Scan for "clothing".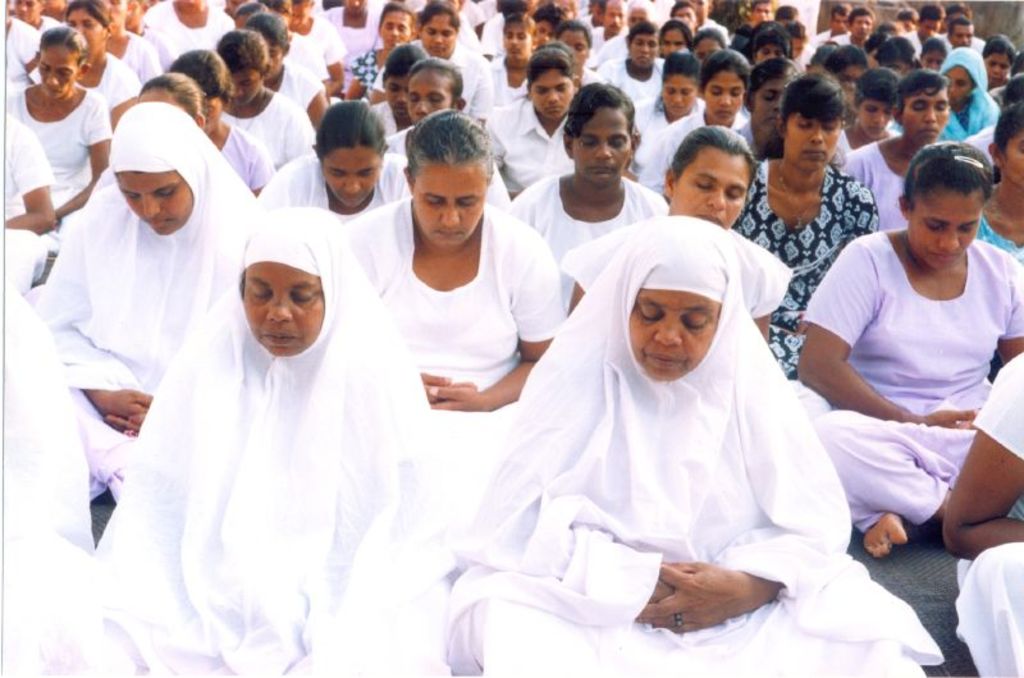
Scan result: box=[749, 157, 905, 371].
